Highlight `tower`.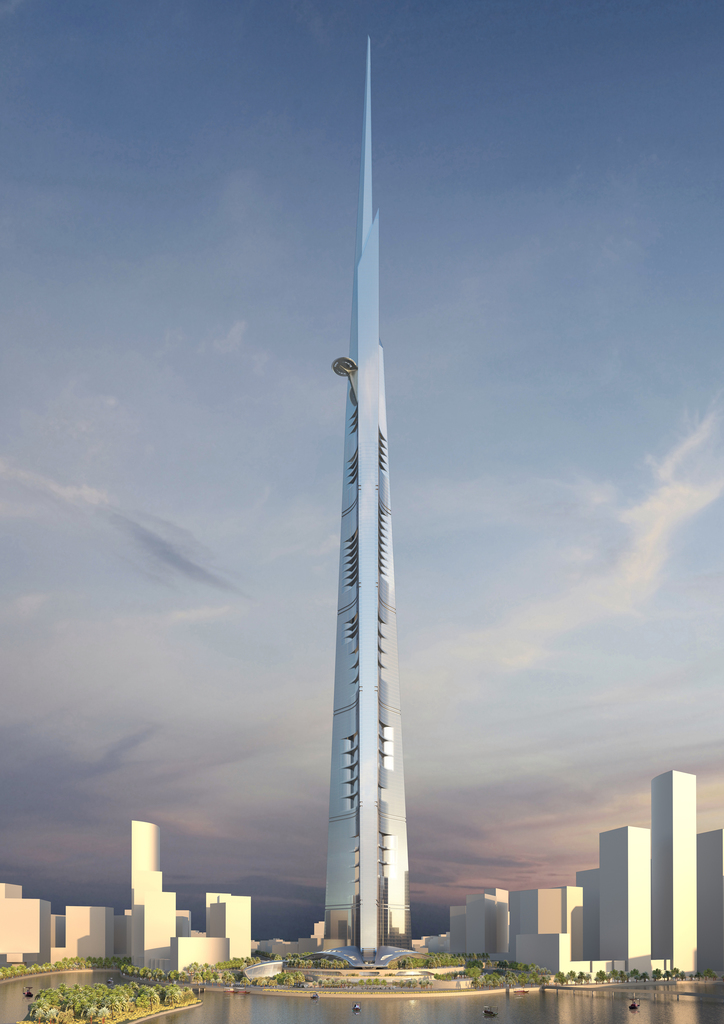
Highlighted region: l=130, t=820, r=160, b=904.
